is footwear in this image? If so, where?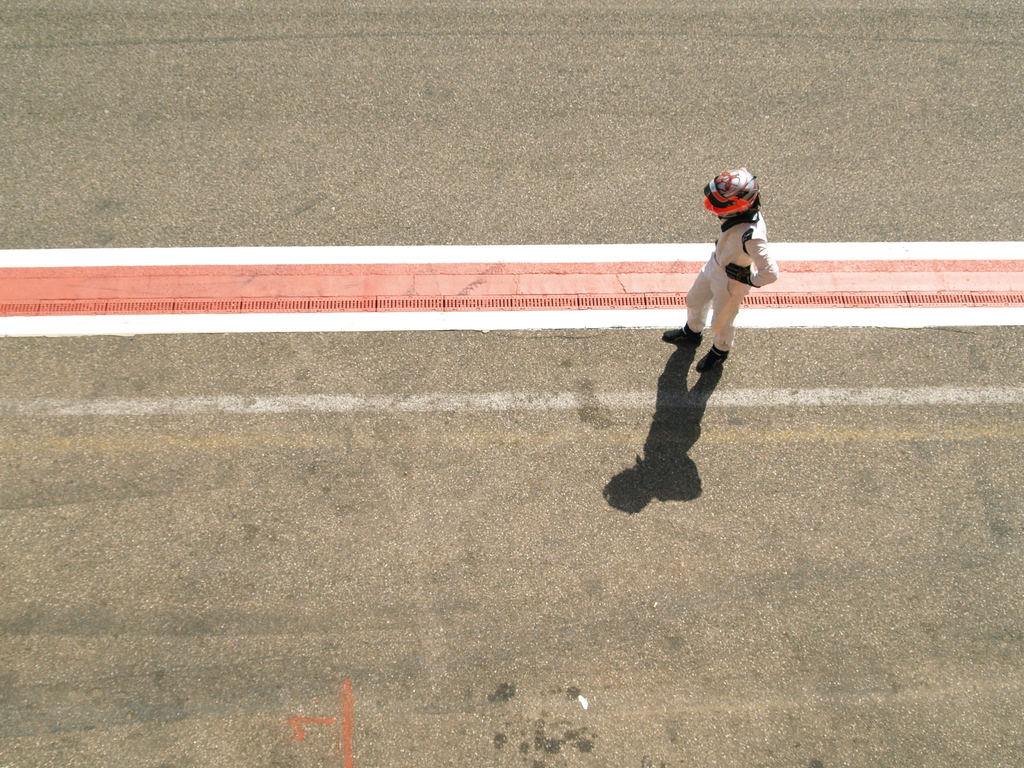
Yes, at bbox=[693, 345, 732, 377].
